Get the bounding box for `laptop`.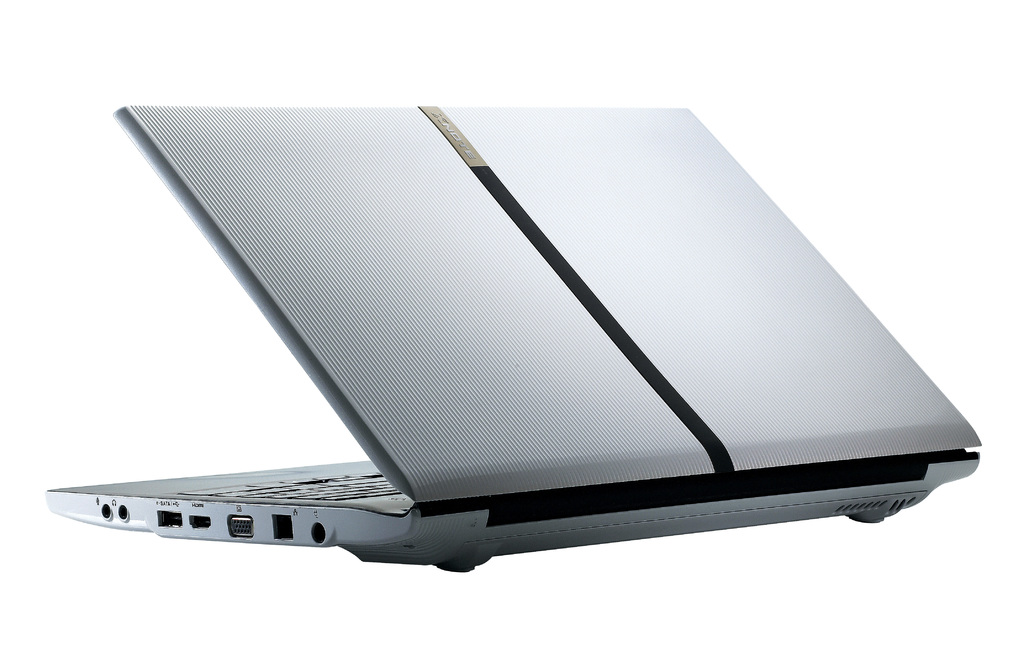
Rect(23, 98, 999, 563).
